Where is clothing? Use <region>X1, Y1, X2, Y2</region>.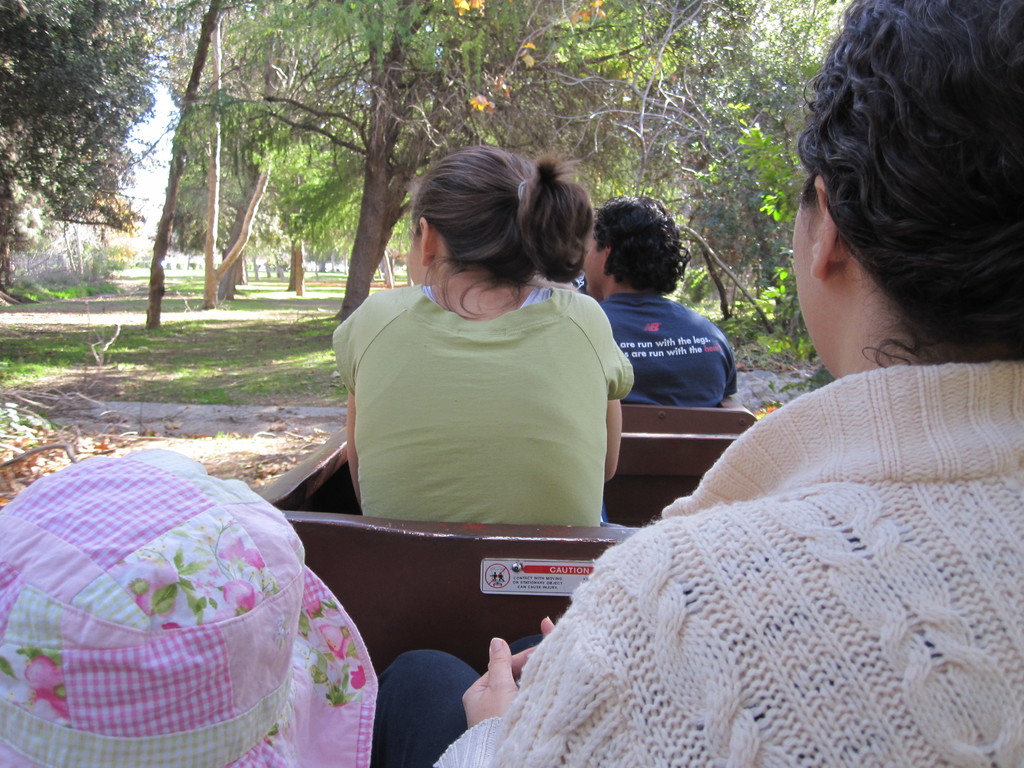
<region>372, 356, 1023, 767</region>.
